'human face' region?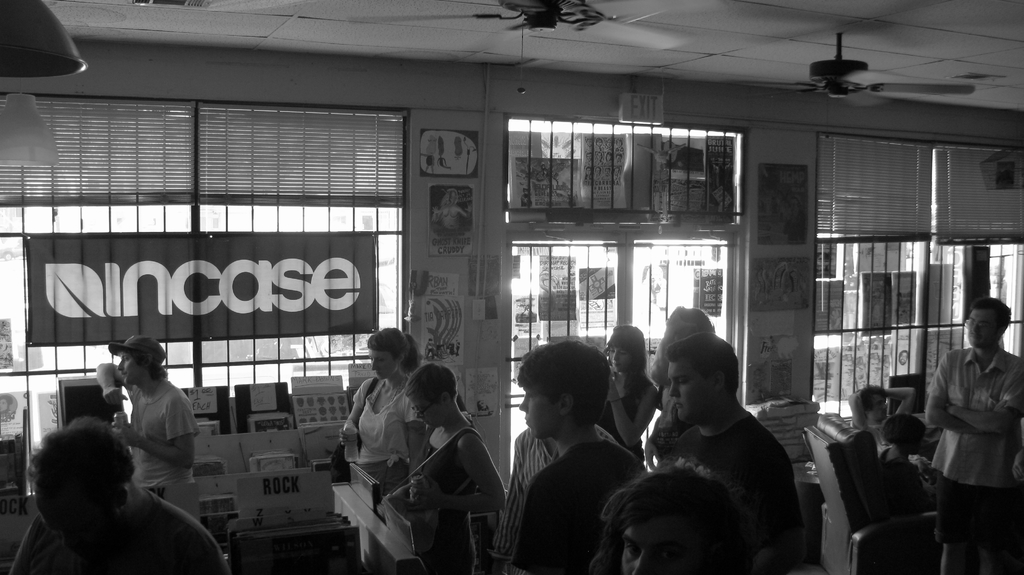
box(610, 347, 628, 374)
